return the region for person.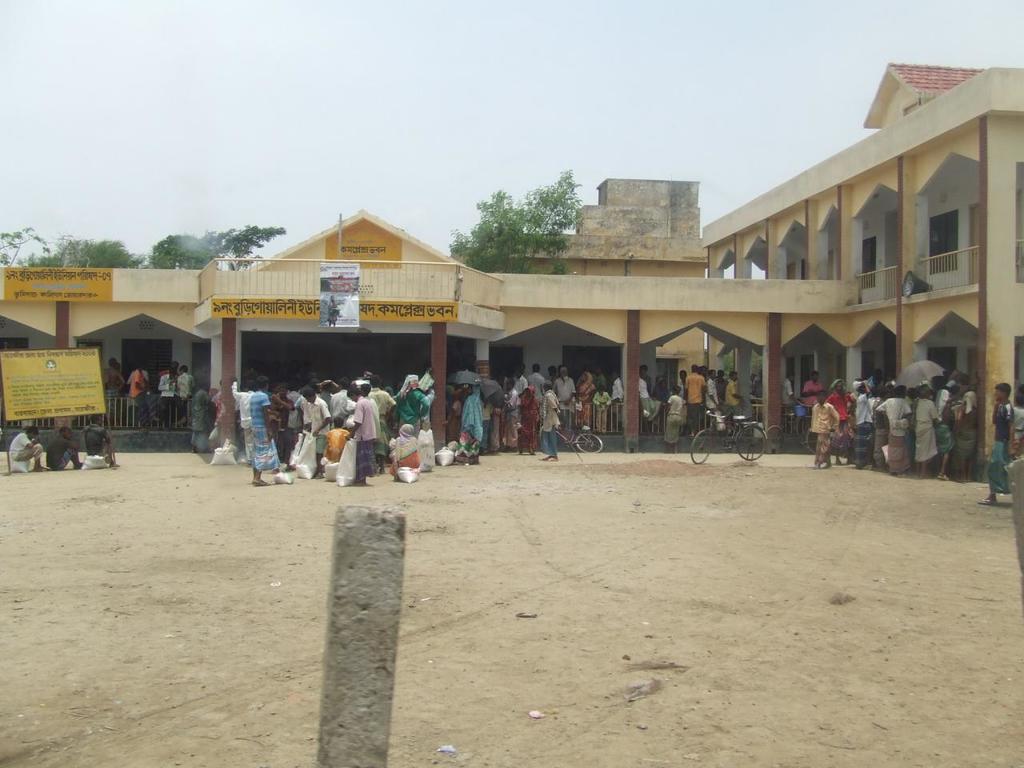
978/382/1018/504.
